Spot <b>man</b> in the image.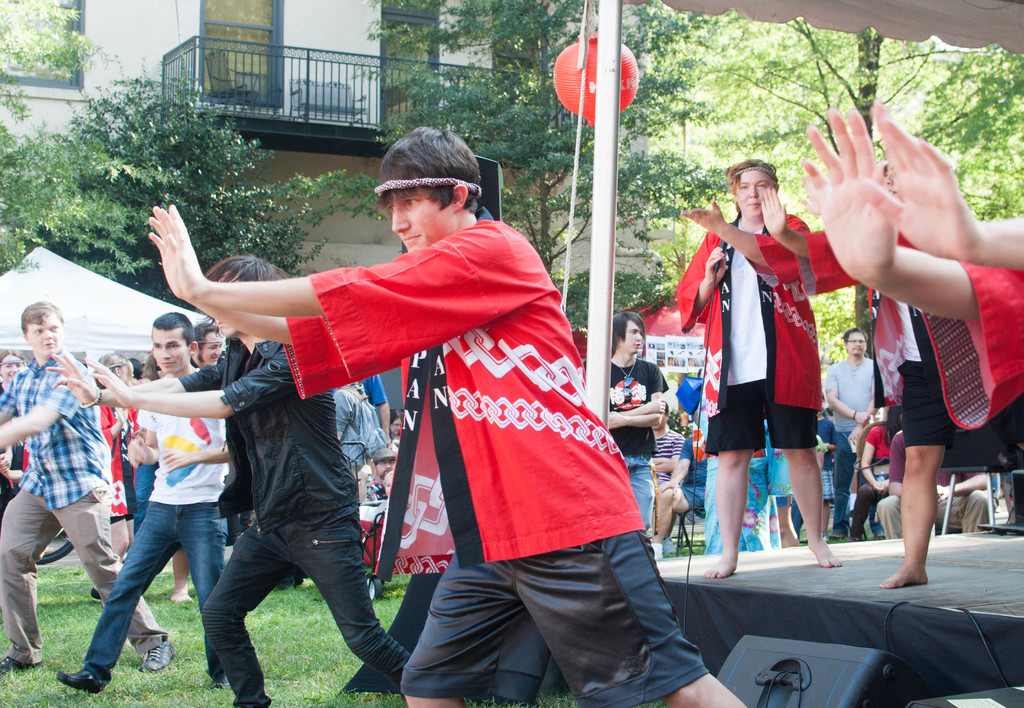
<b>man</b> found at x1=825 y1=326 x2=876 y2=532.
